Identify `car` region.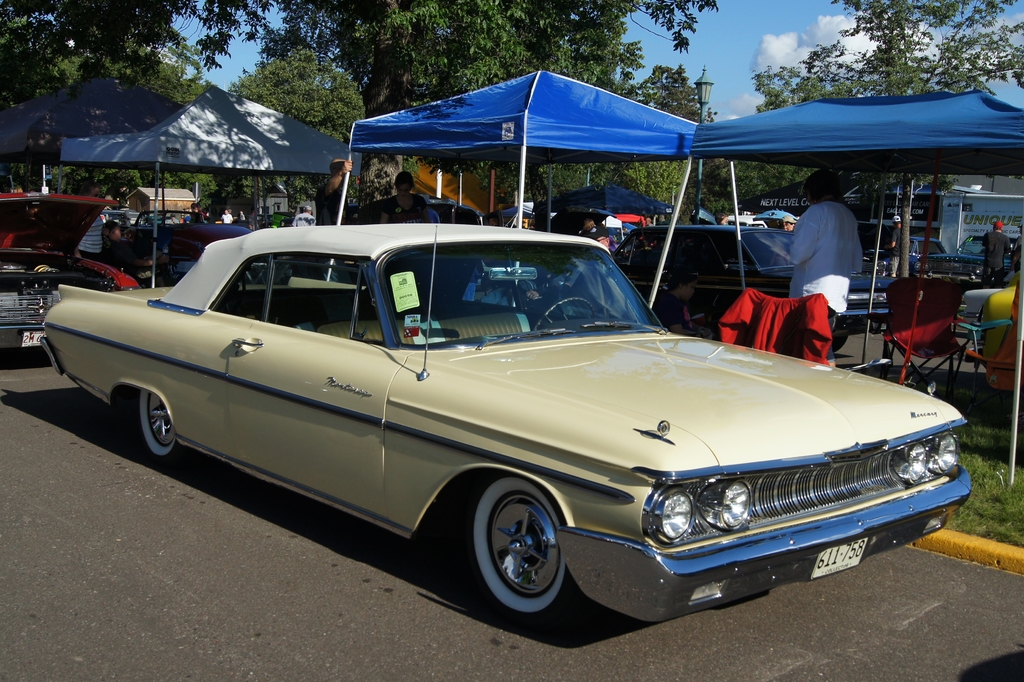
Region: pyautogui.locateOnScreen(920, 232, 1016, 284).
